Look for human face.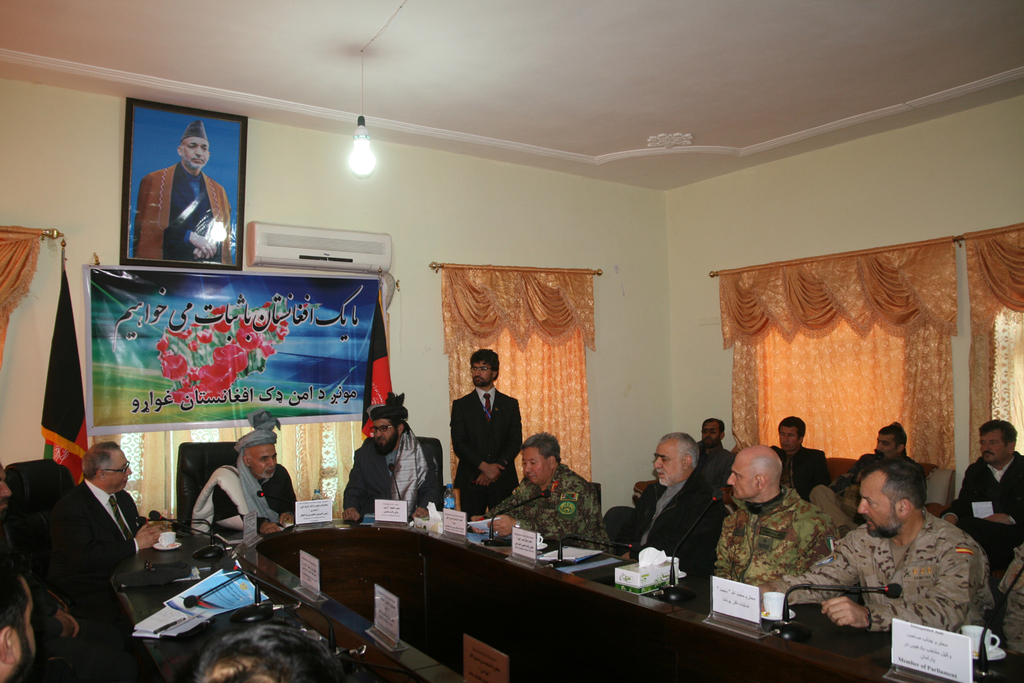
Found: rect(104, 452, 133, 490).
